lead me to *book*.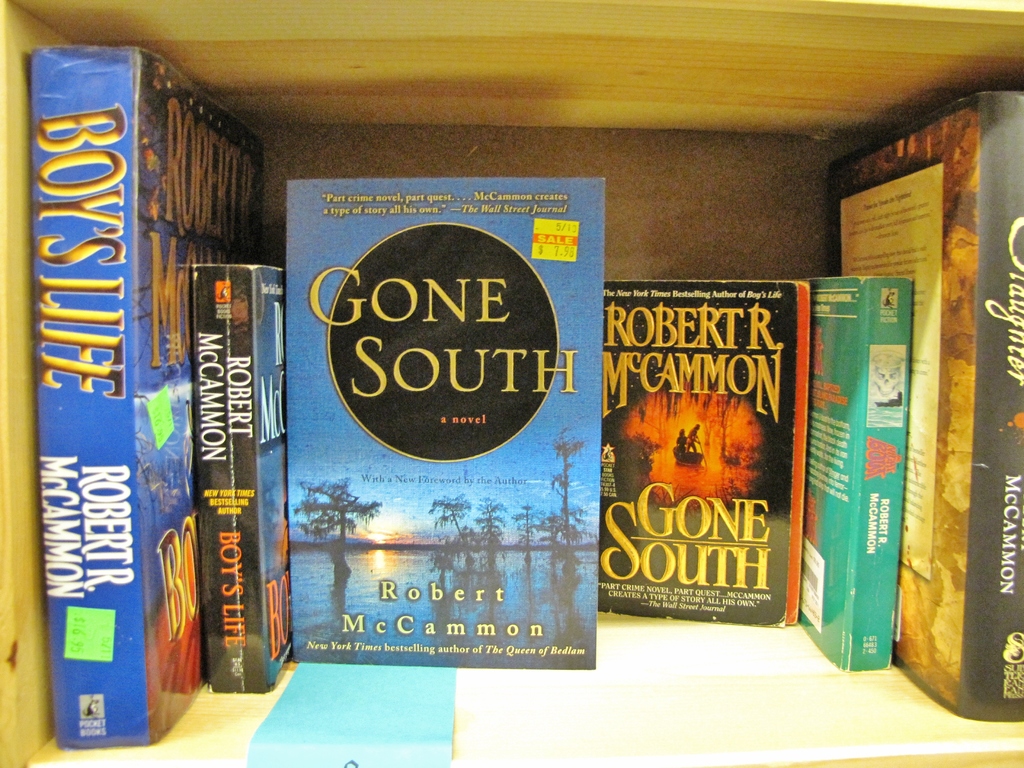
Lead to detection(282, 176, 613, 675).
